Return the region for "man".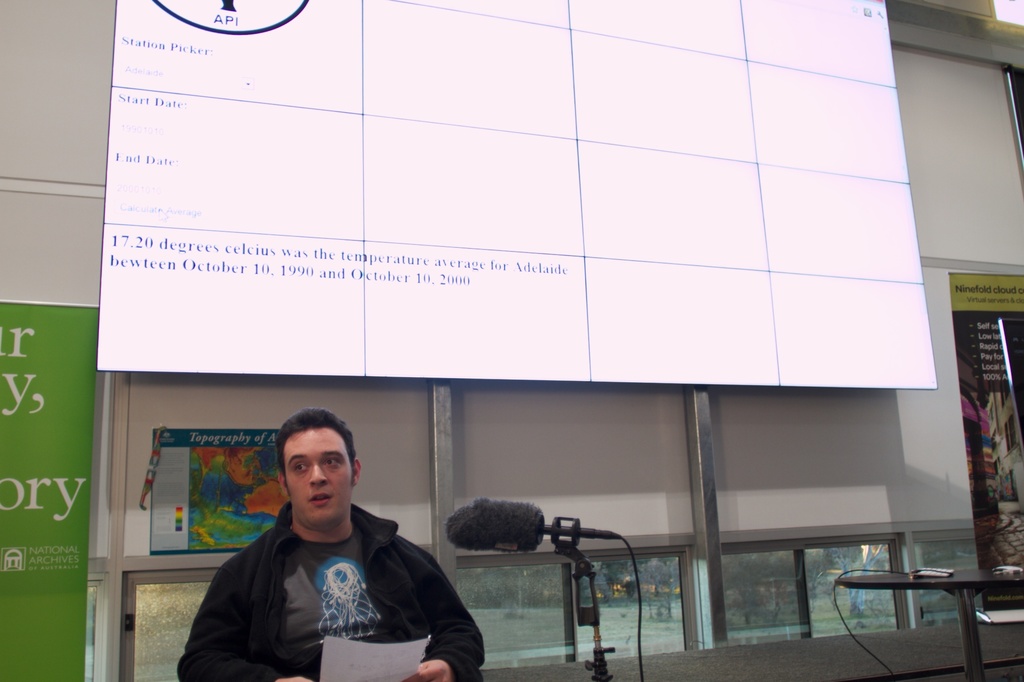
select_region(166, 417, 480, 674).
